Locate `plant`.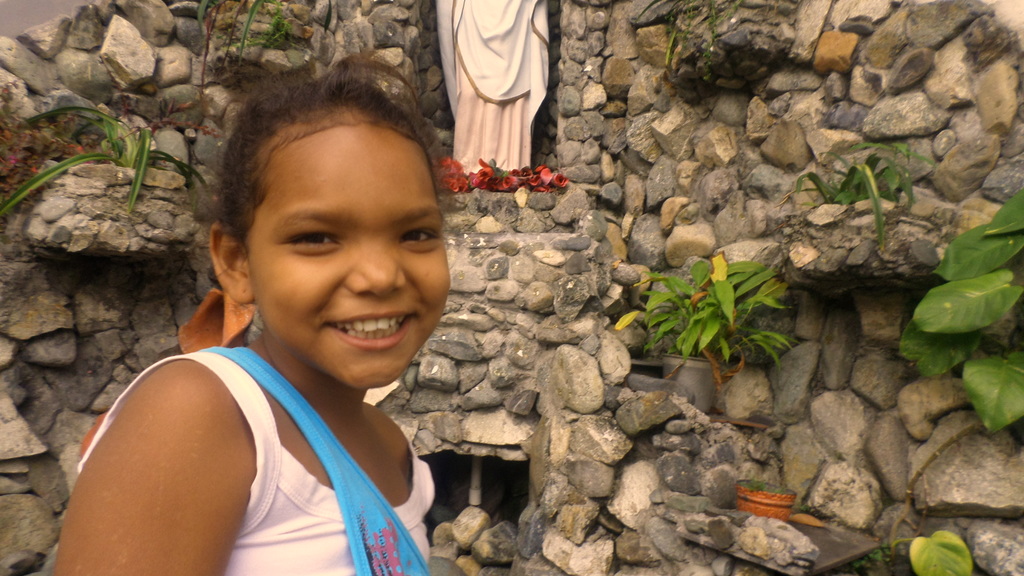
Bounding box: left=886, top=182, right=1023, bottom=440.
